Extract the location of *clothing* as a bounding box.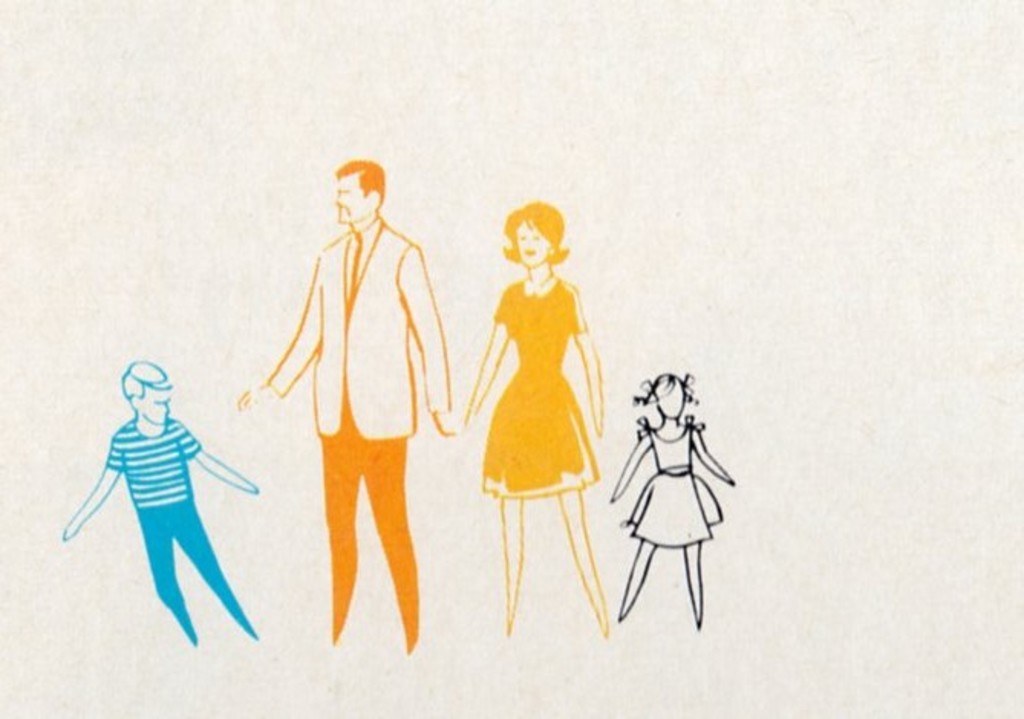
112:421:239:615.
